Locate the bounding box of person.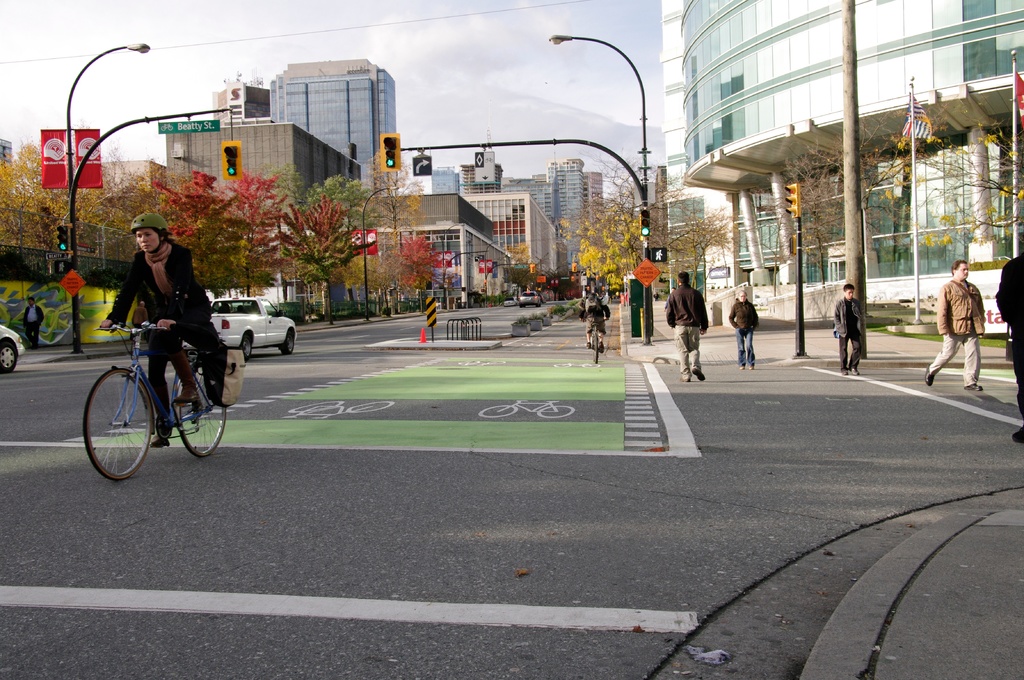
Bounding box: <bbox>721, 283, 762, 376</bbox>.
